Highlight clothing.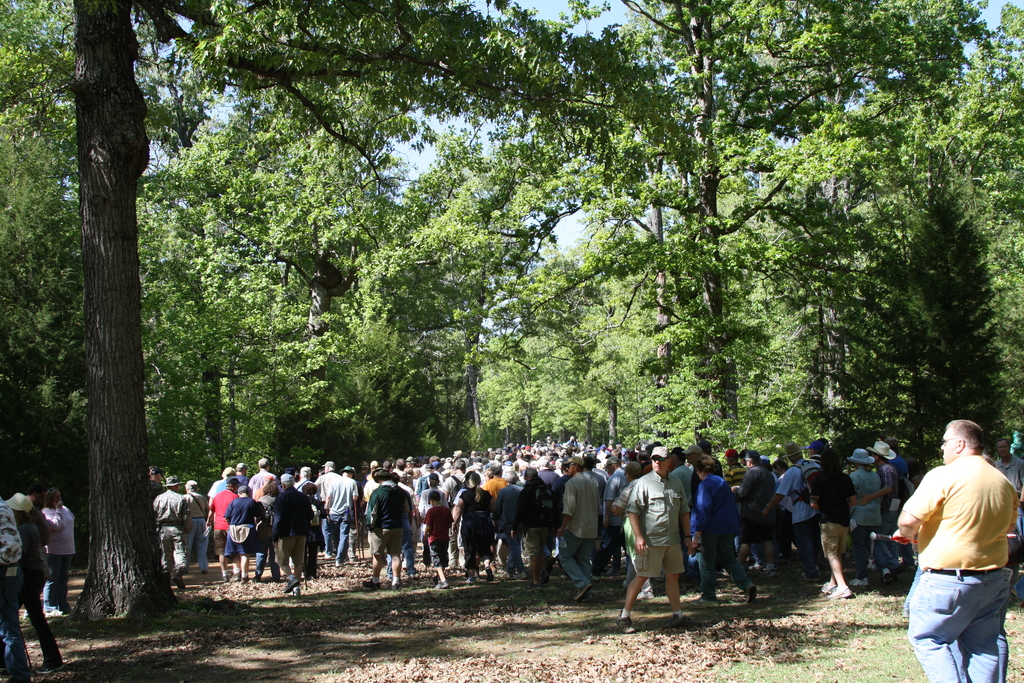
Highlighted region: (left=155, top=489, right=187, bottom=568).
